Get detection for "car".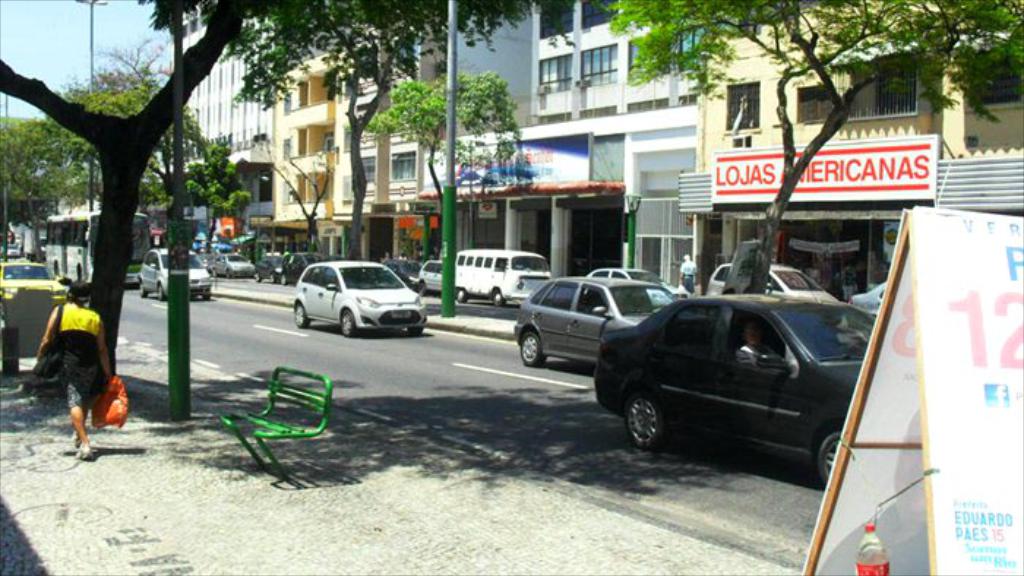
Detection: 594, 260, 692, 311.
